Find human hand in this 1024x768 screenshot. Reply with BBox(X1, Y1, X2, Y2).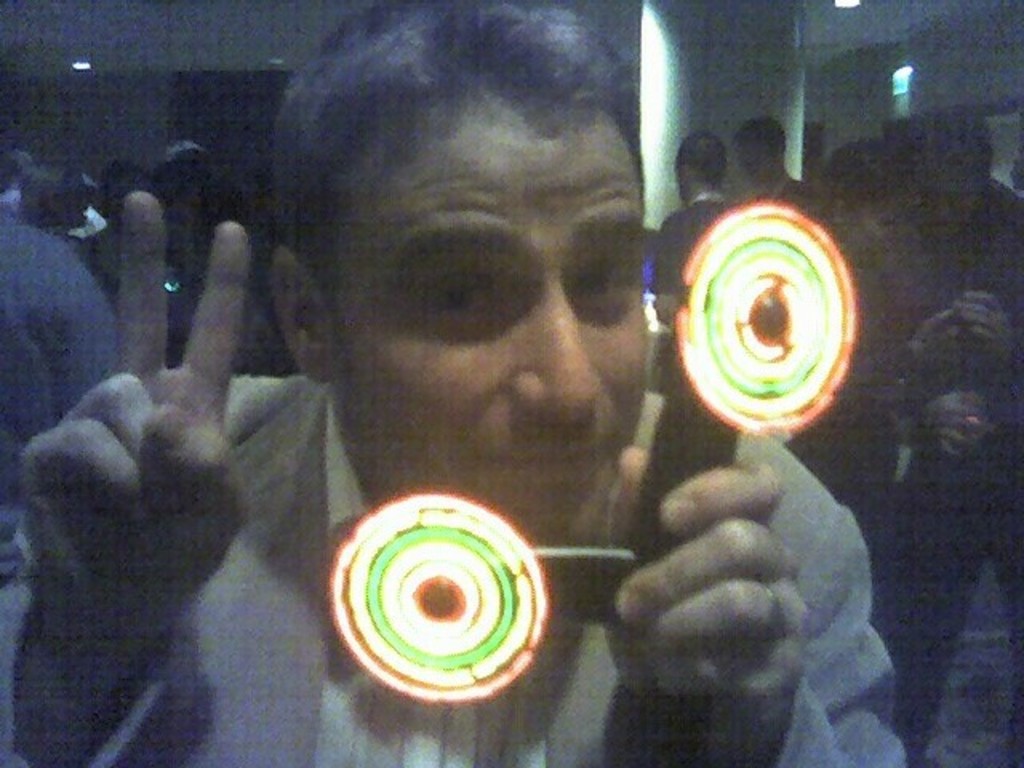
BBox(589, 432, 893, 730).
